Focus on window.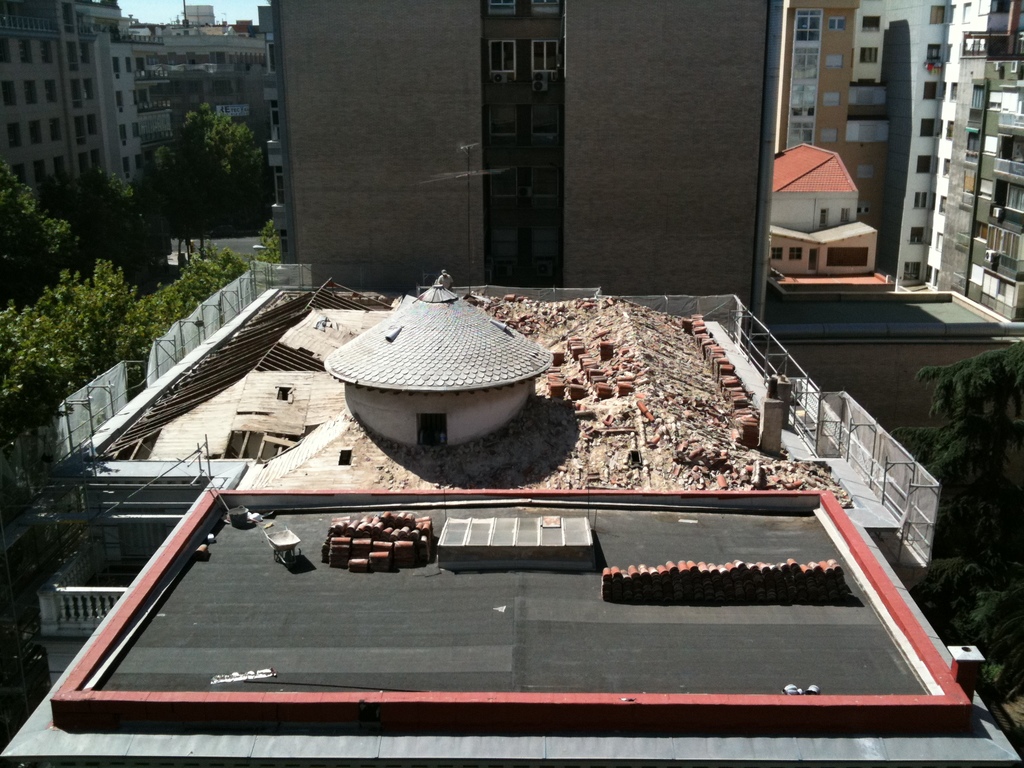
Focused at Rect(907, 262, 919, 279).
